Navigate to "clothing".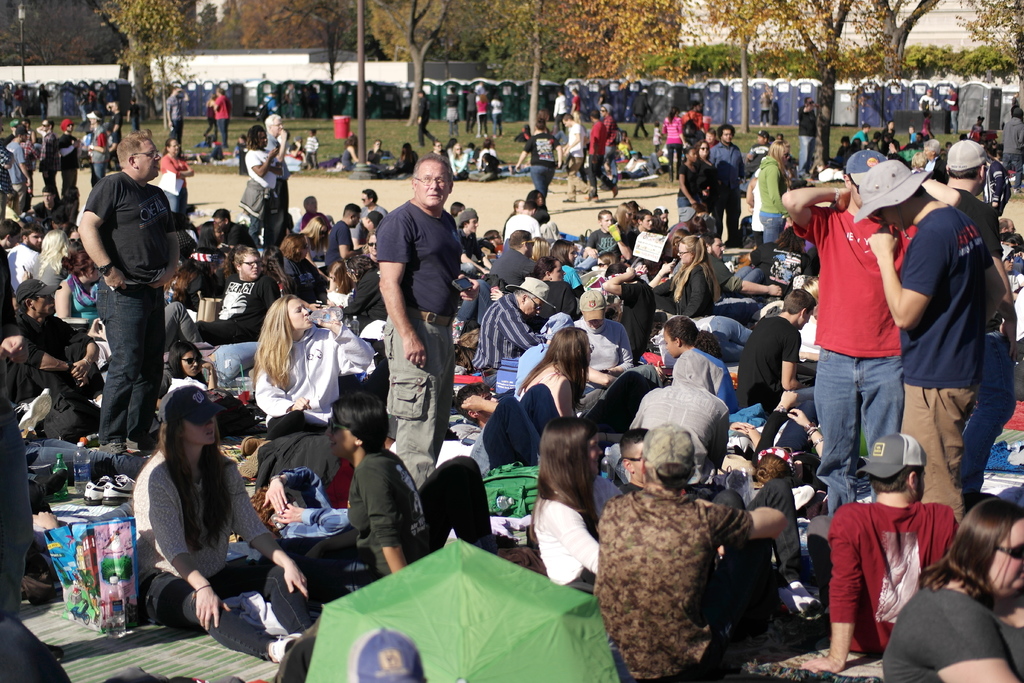
Navigation target: detection(752, 167, 758, 235).
